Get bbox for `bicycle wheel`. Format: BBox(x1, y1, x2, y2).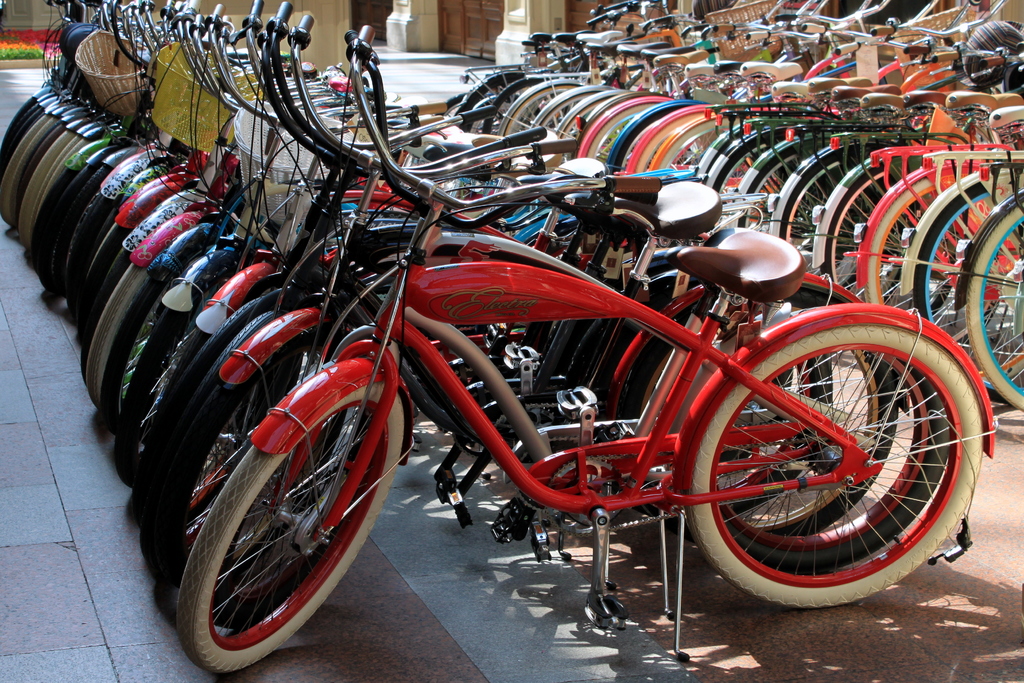
BBox(714, 350, 952, 572).
